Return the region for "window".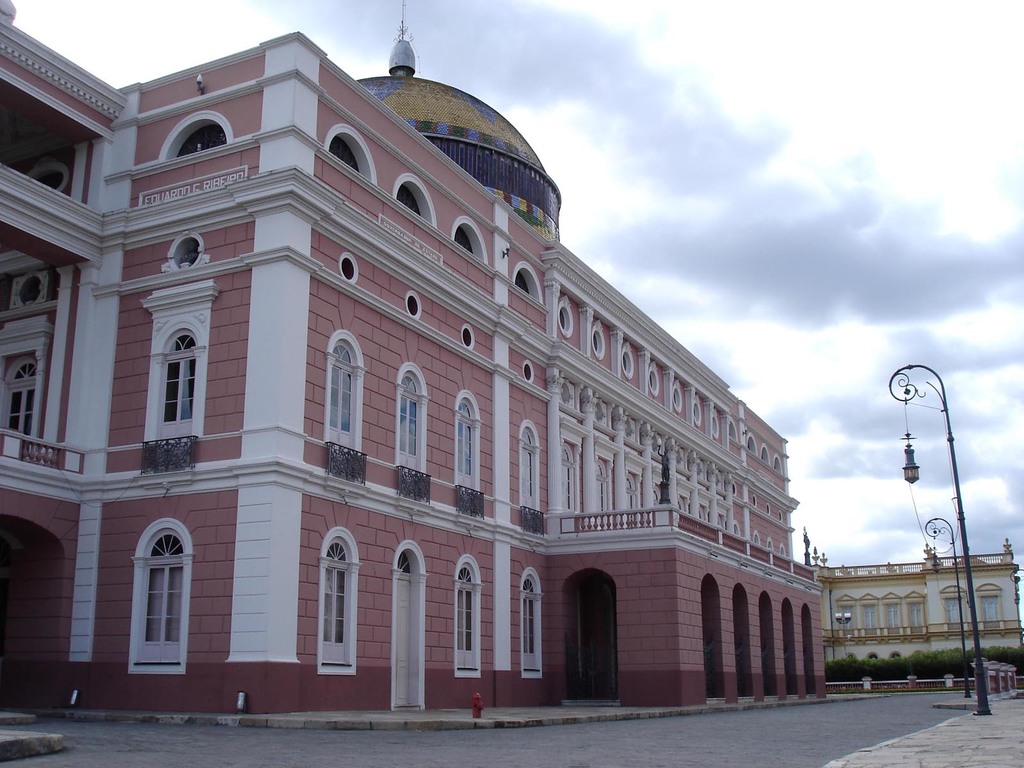
l=451, t=403, r=480, b=490.
